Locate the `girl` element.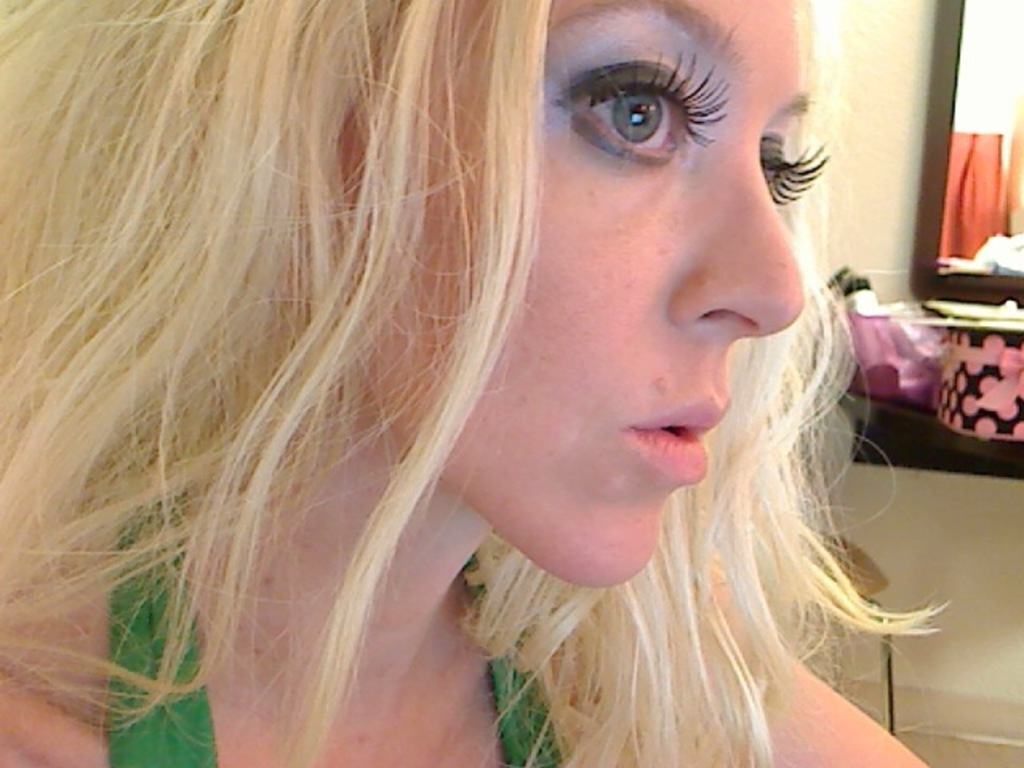
Element bbox: pyautogui.locateOnScreen(0, 0, 950, 766).
